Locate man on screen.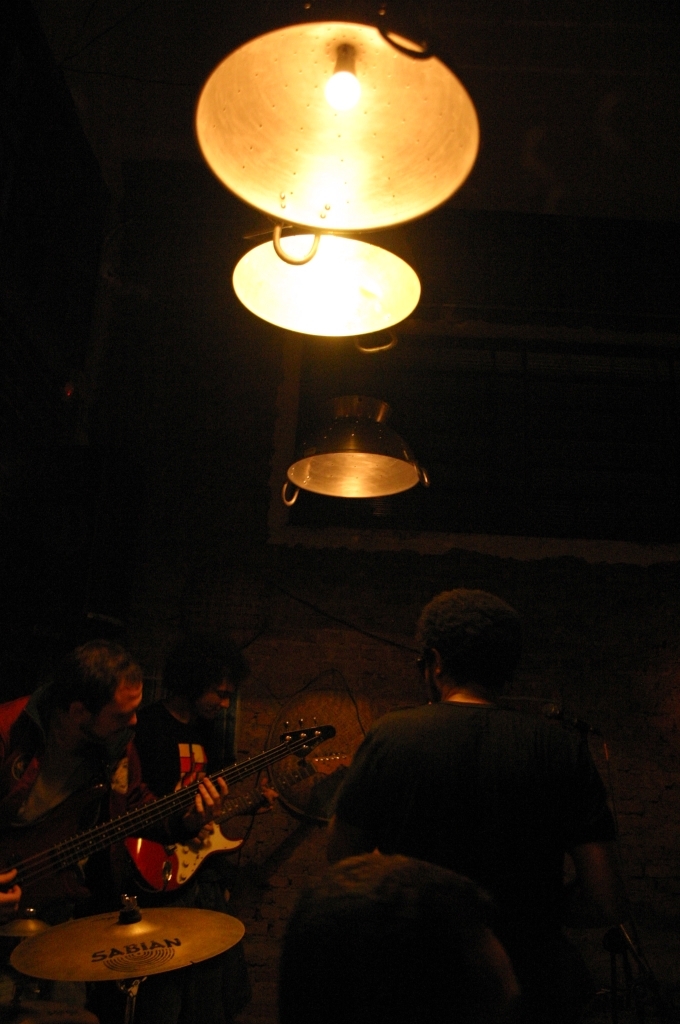
On screen at bbox(181, 660, 314, 834).
